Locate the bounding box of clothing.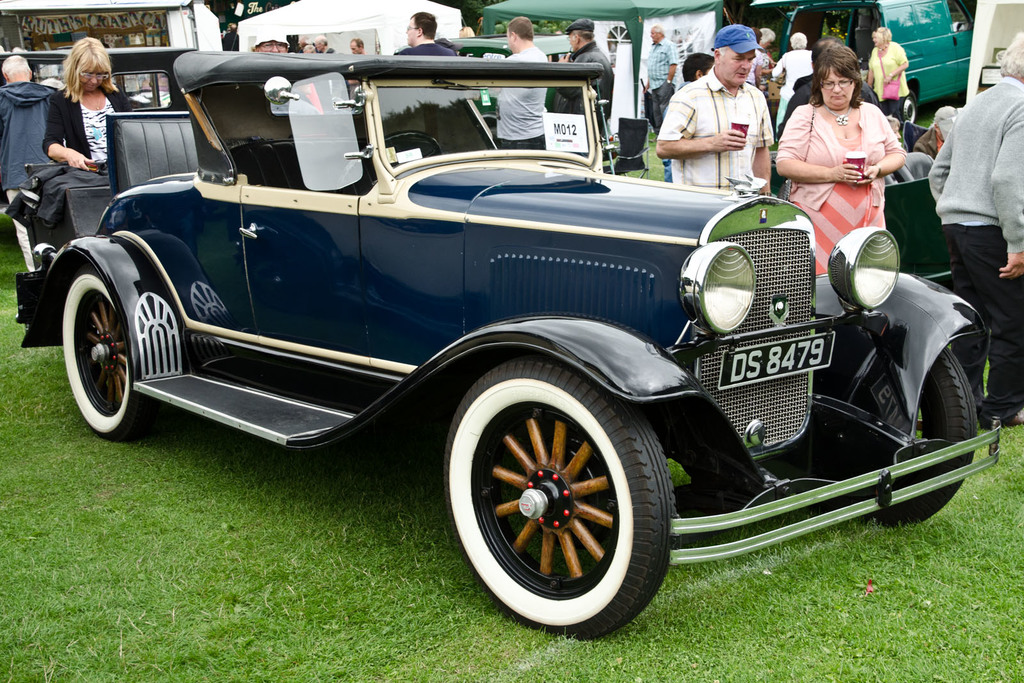
Bounding box: {"left": 554, "top": 42, "right": 611, "bottom": 136}.
